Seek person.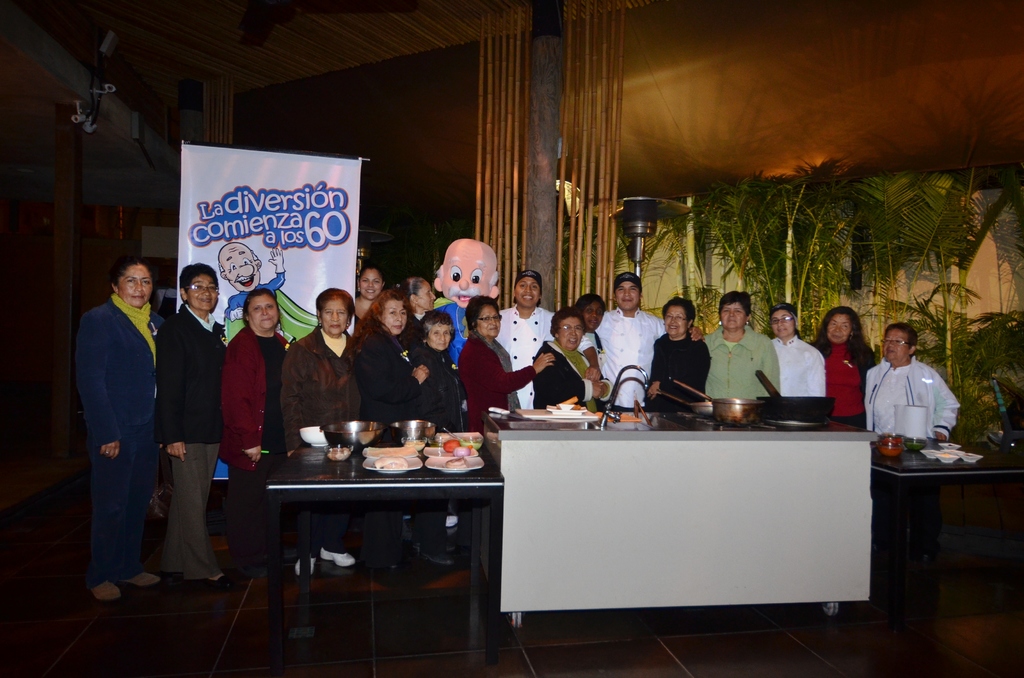
l=216, t=239, r=290, b=325.
